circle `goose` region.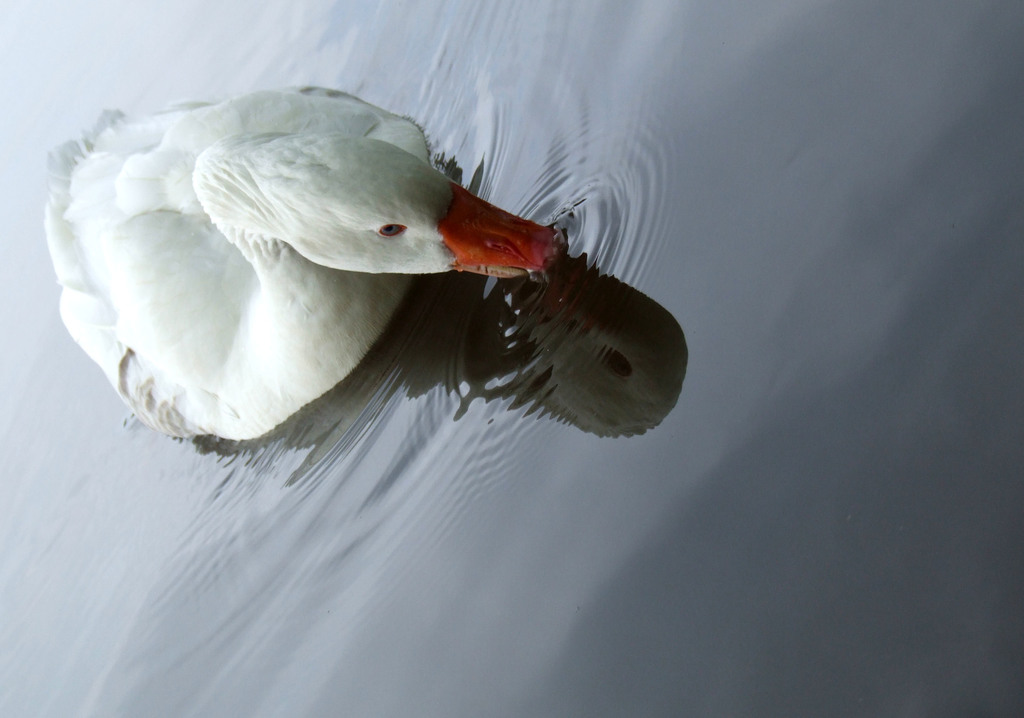
Region: [42,80,557,442].
